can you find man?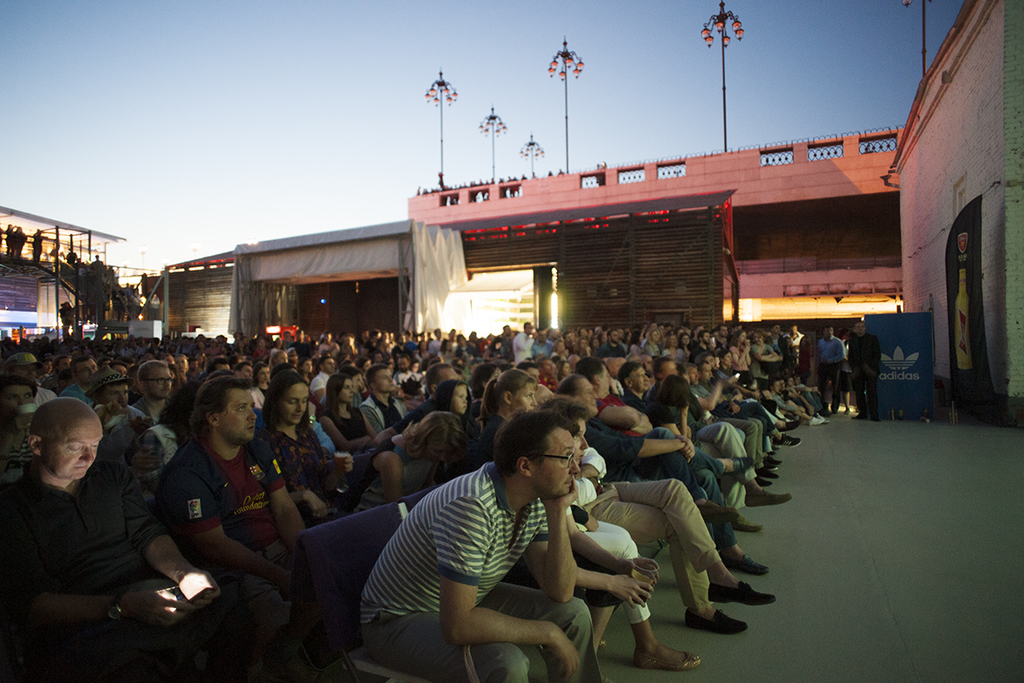
Yes, bounding box: (x1=817, y1=324, x2=847, y2=414).
